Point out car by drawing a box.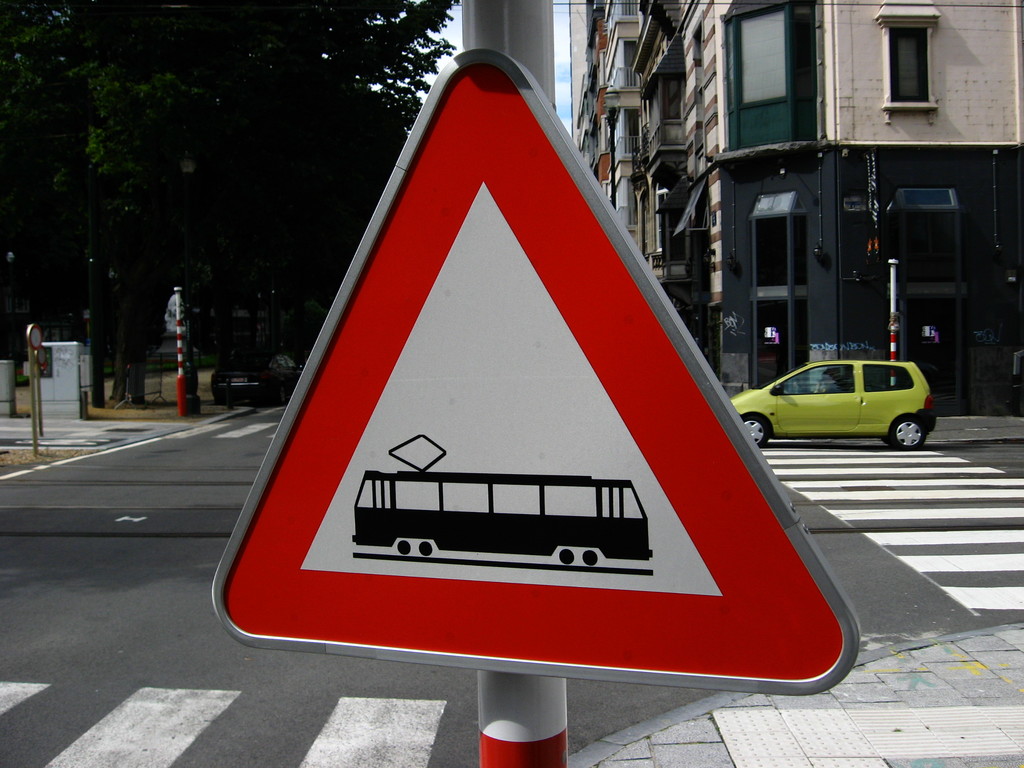
BBox(727, 358, 936, 450).
